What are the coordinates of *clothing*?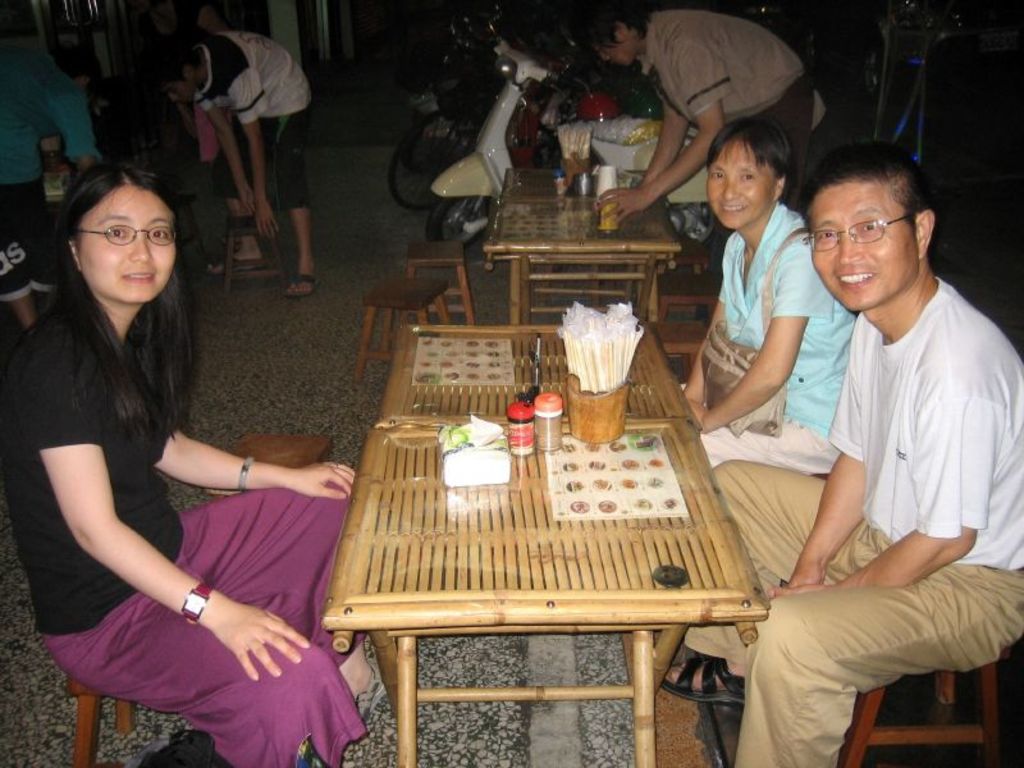
bbox=(195, 24, 315, 214).
